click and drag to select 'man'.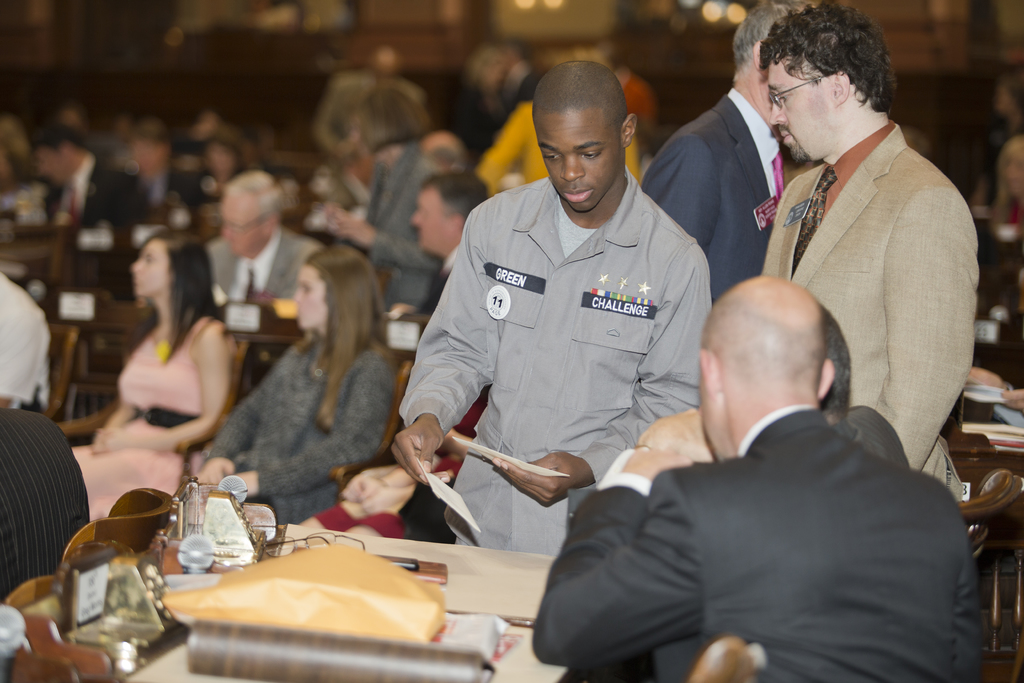
Selection: box=[381, 64, 730, 553].
